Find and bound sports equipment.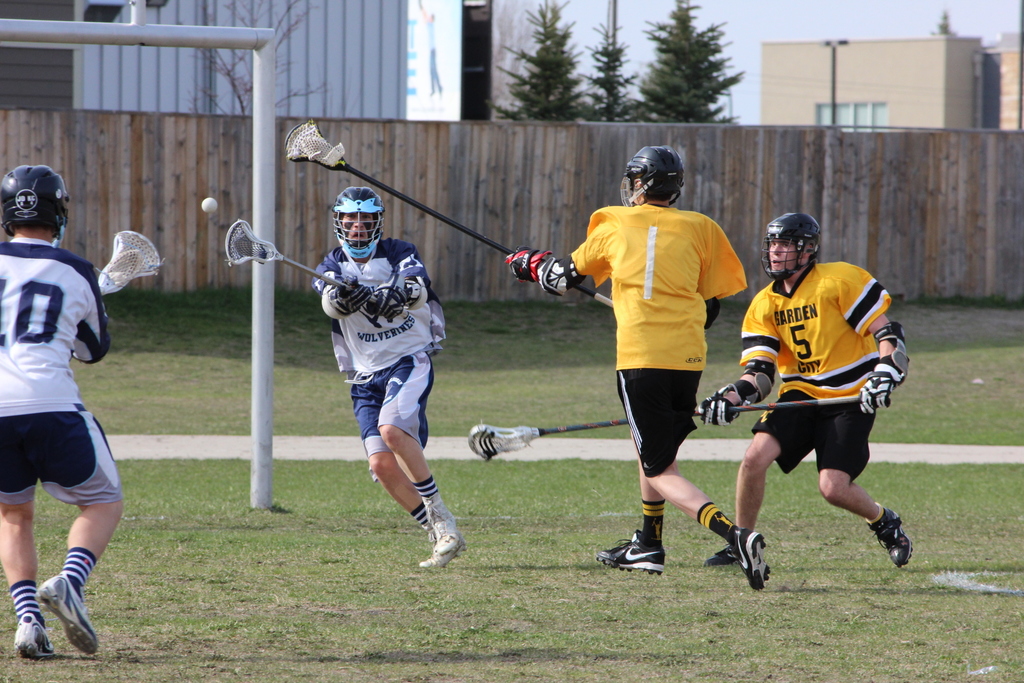
Bound: Rect(878, 322, 908, 377).
